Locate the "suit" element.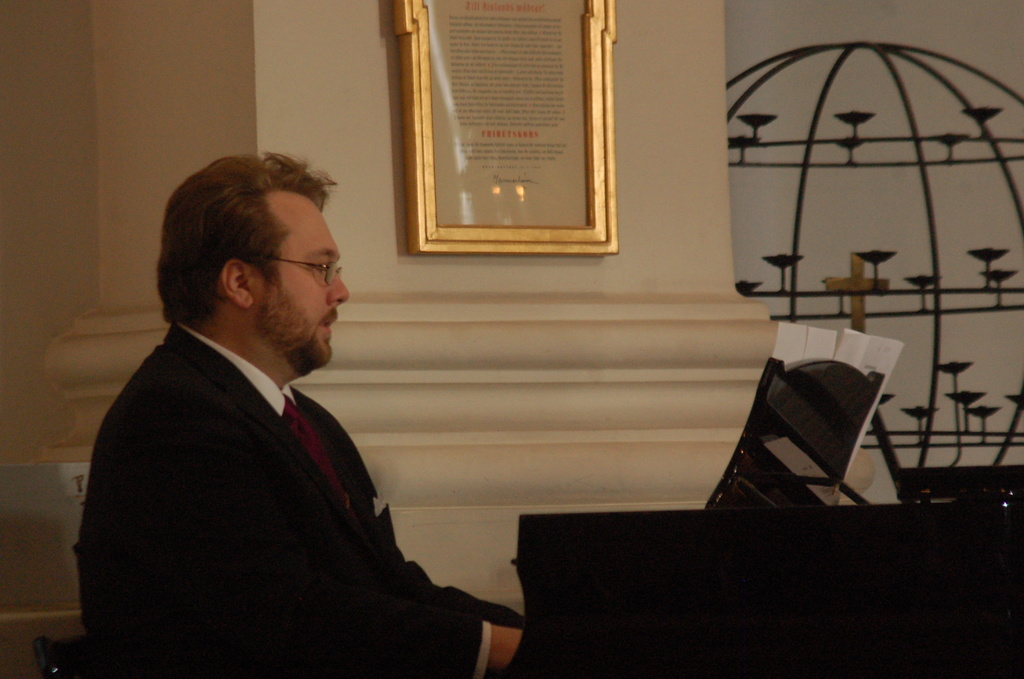
Element bbox: 83,318,490,678.
